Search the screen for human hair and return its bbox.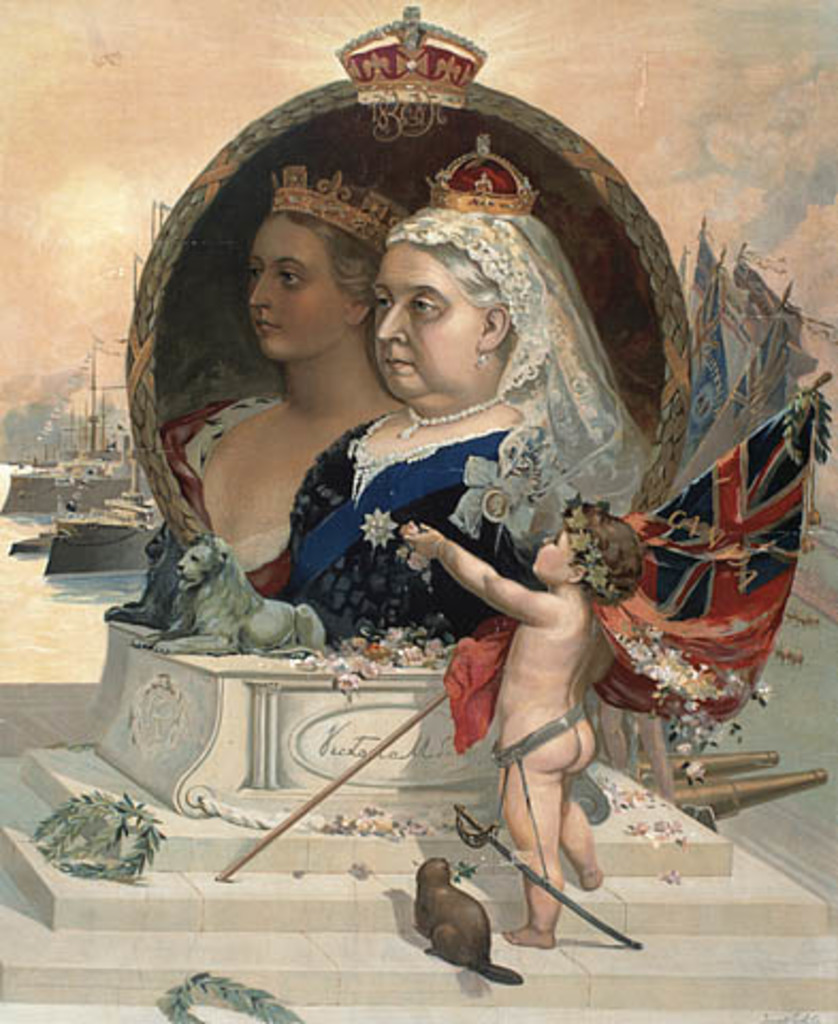
Found: pyautogui.locateOnScreen(386, 233, 505, 316).
